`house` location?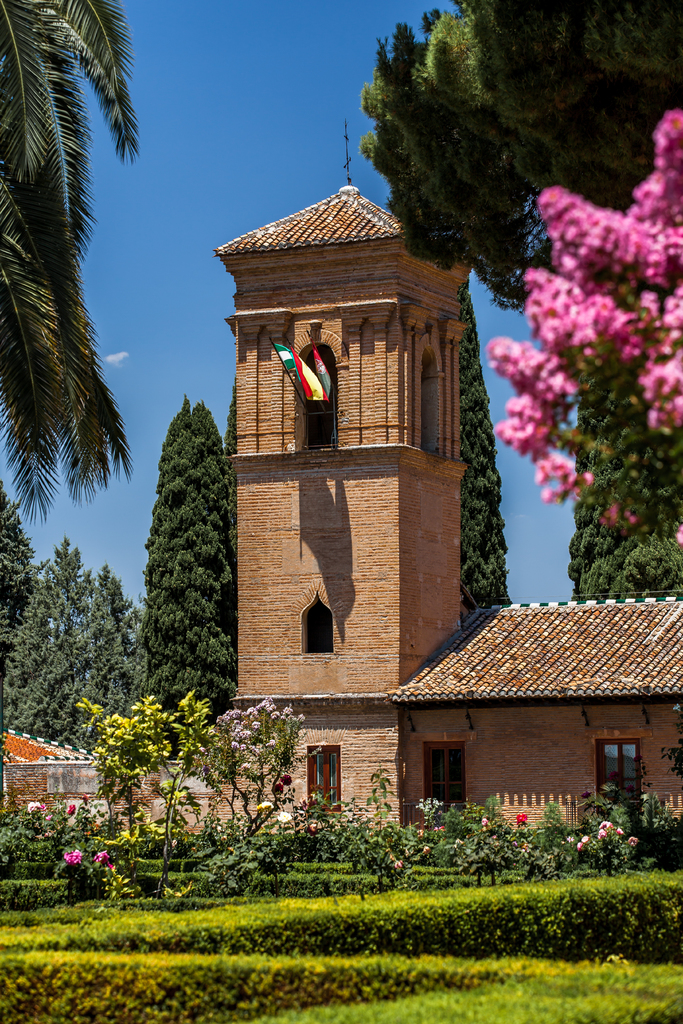
379 582 682 846
